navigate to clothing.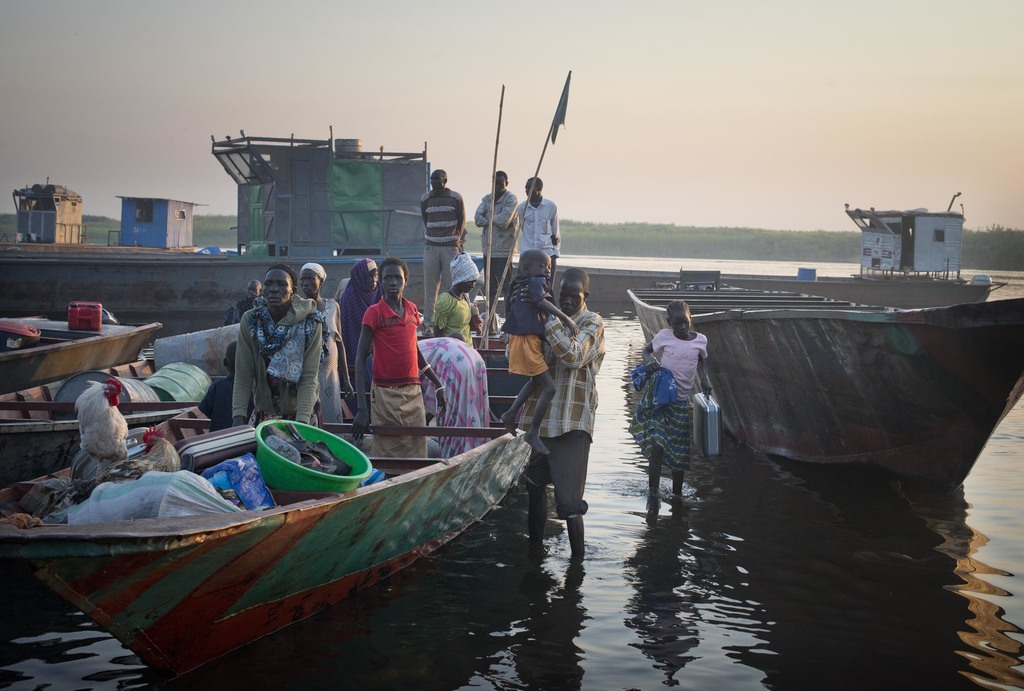
Navigation target: [left=629, top=324, right=708, bottom=474].
